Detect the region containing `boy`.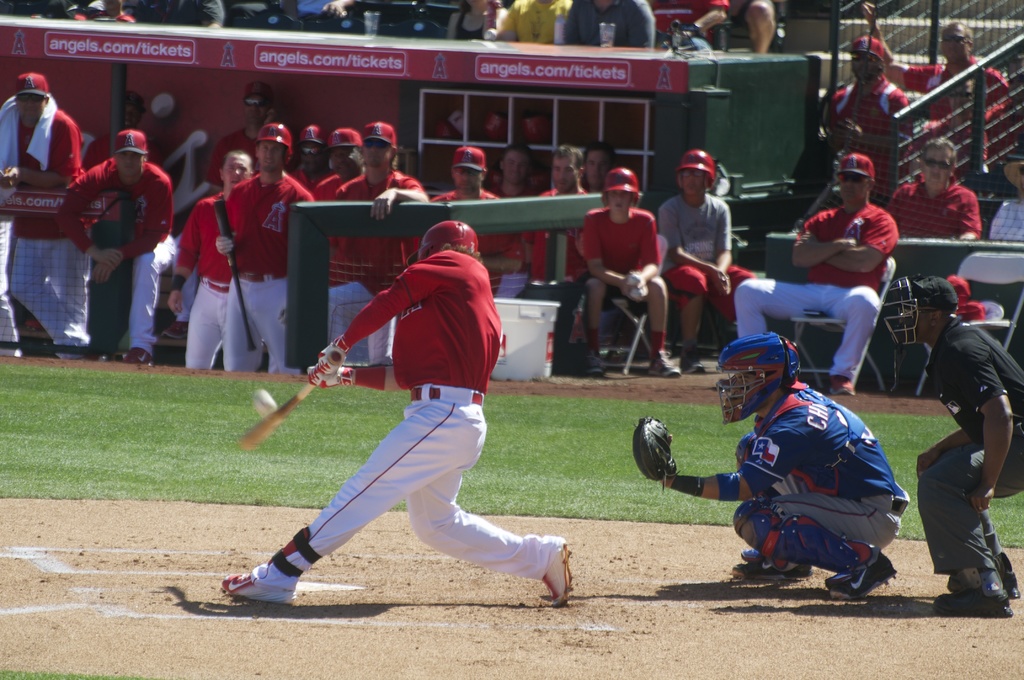
bbox=[657, 150, 758, 373].
